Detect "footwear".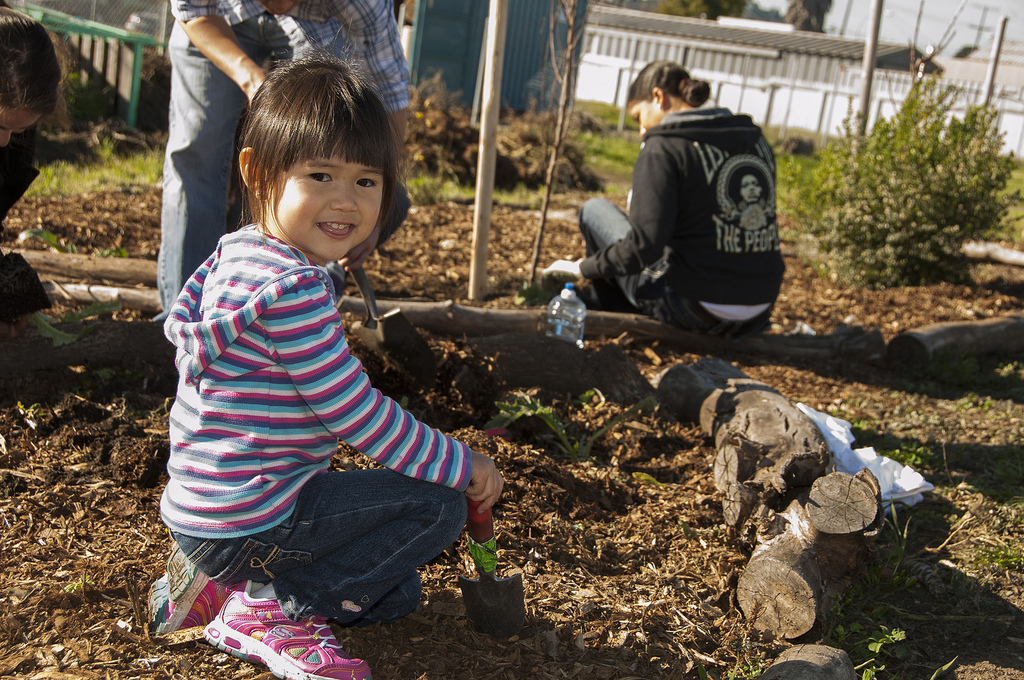
Detected at 148, 543, 240, 637.
